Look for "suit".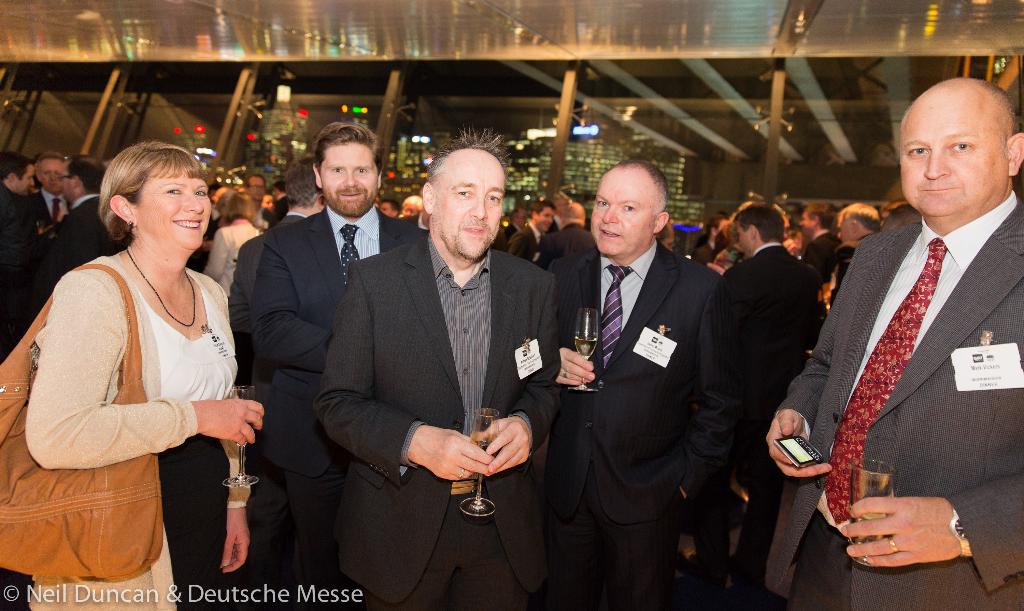
Found: locate(26, 192, 83, 238).
